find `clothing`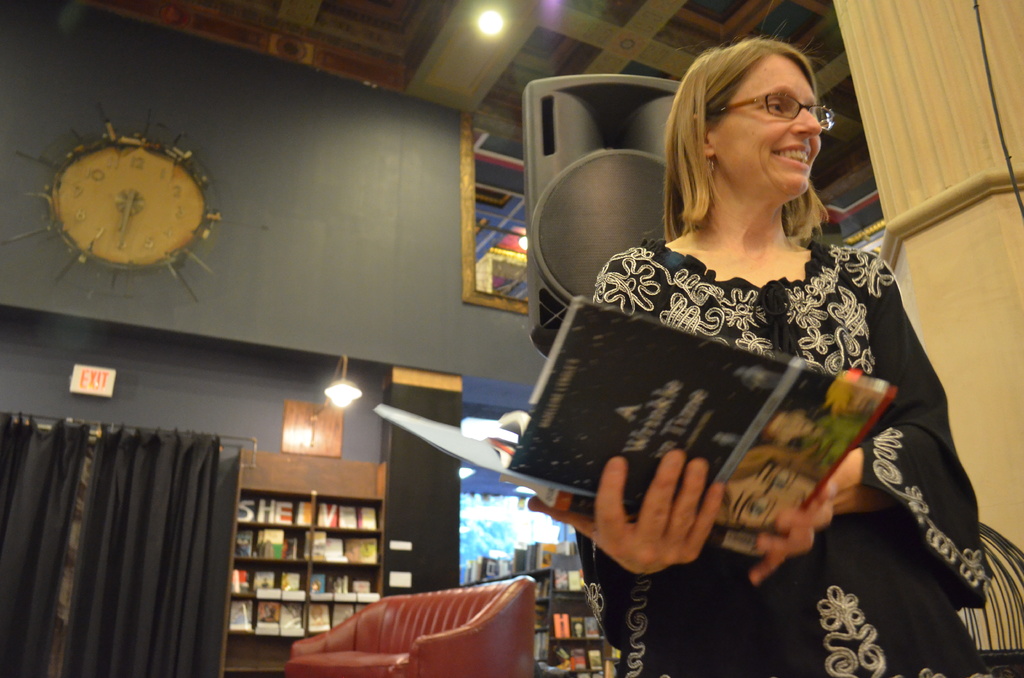
(x1=589, y1=232, x2=1012, y2=677)
